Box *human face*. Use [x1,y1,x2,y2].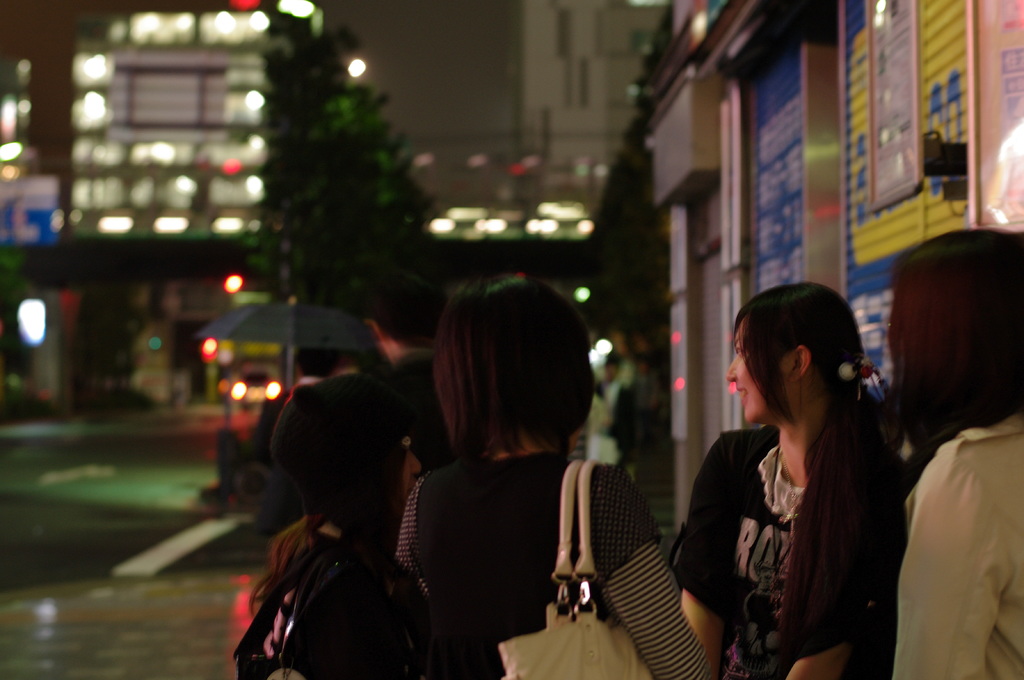
[728,319,794,425].
